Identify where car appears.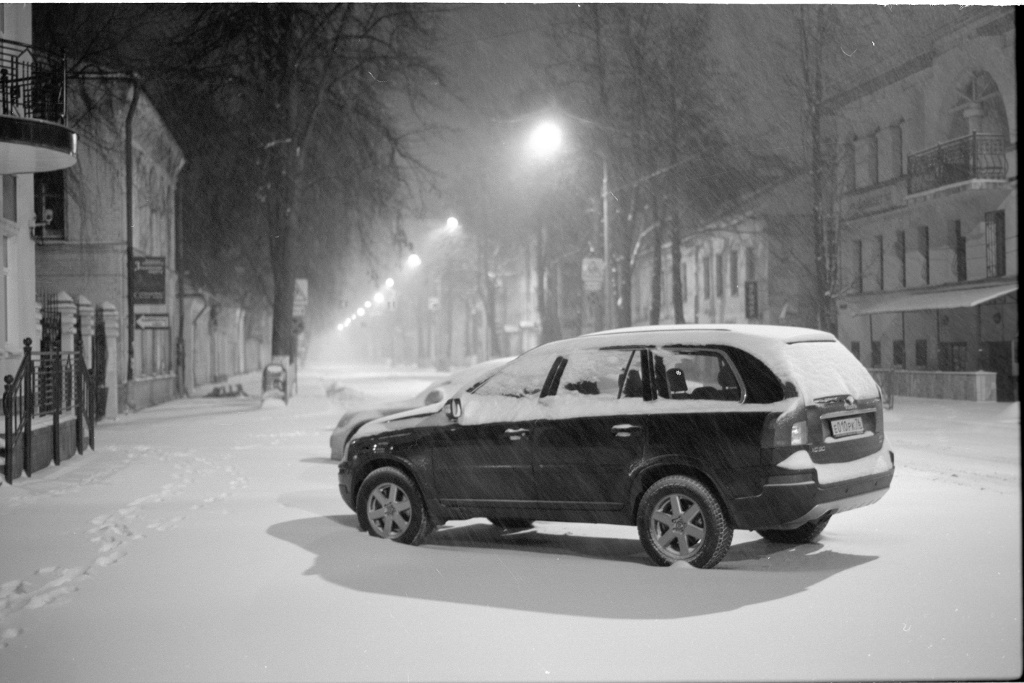
Appears at l=328, t=353, r=607, b=459.
